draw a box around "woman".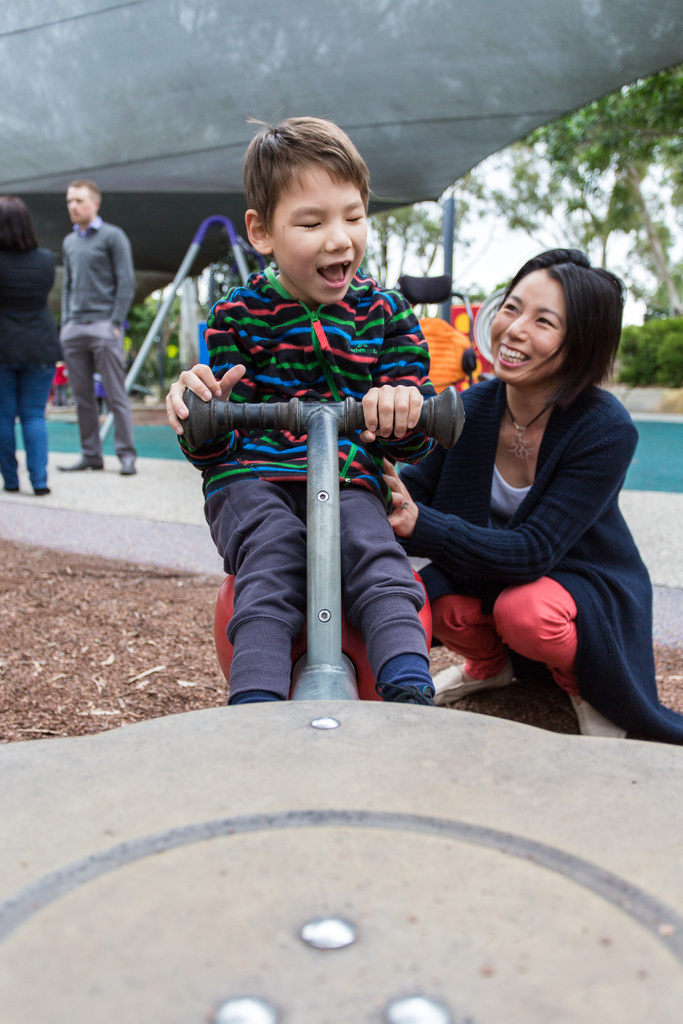
<region>367, 238, 682, 748</region>.
